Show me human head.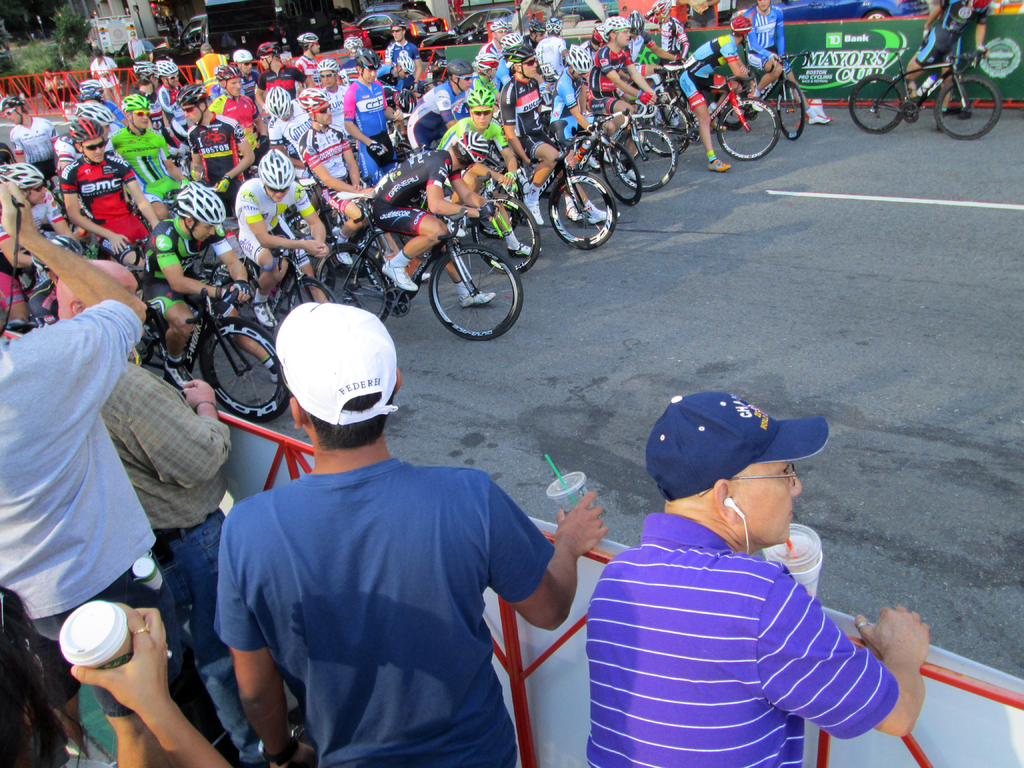
human head is here: <bbox>386, 20, 407, 43</bbox>.
